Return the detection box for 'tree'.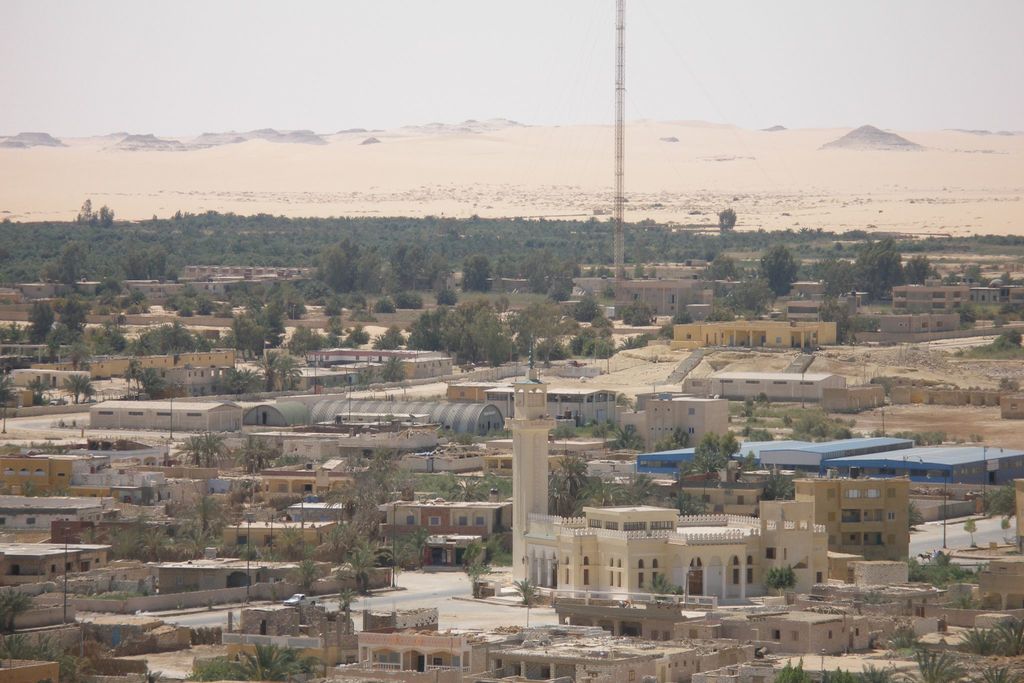
[400, 235, 431, 286].
